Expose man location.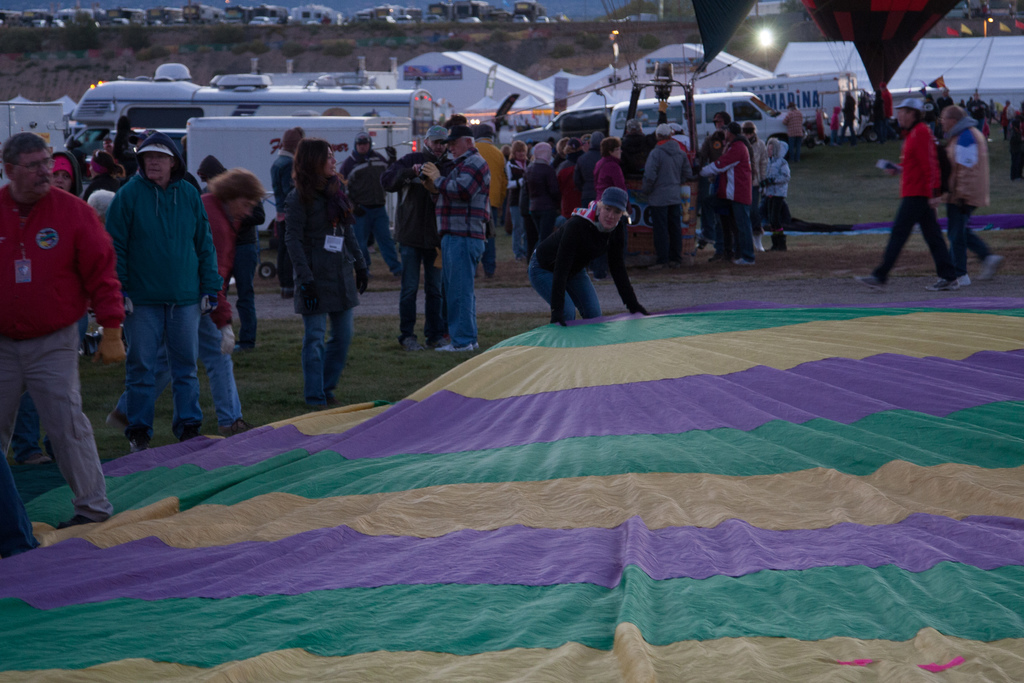
Exposed at 647, 125, 696, 265.
